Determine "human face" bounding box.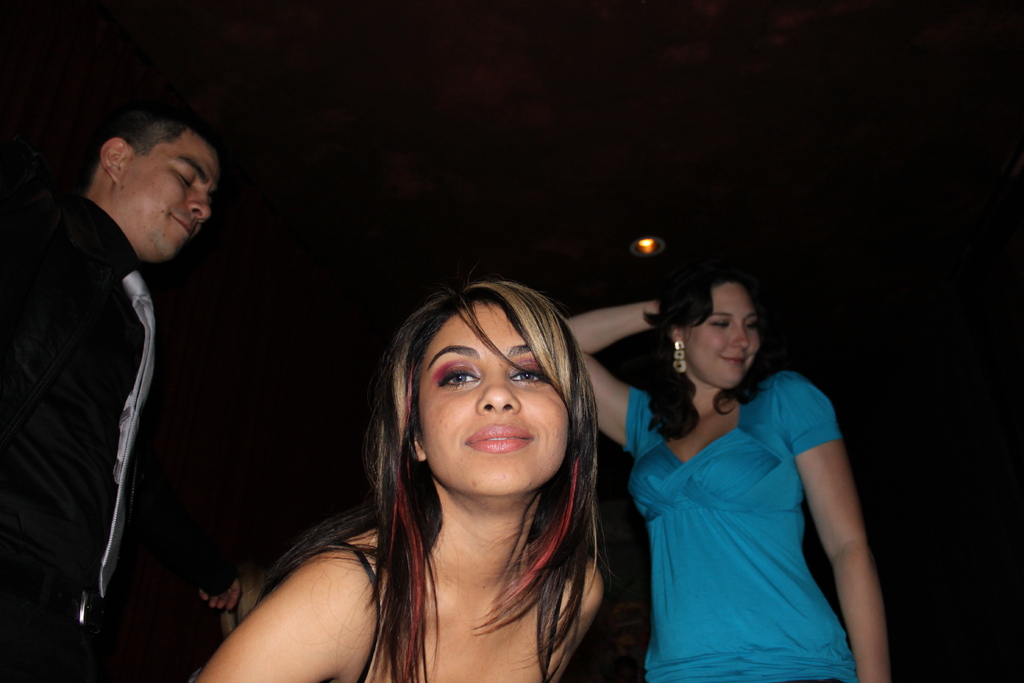
Determined: (685,288,762,390).
